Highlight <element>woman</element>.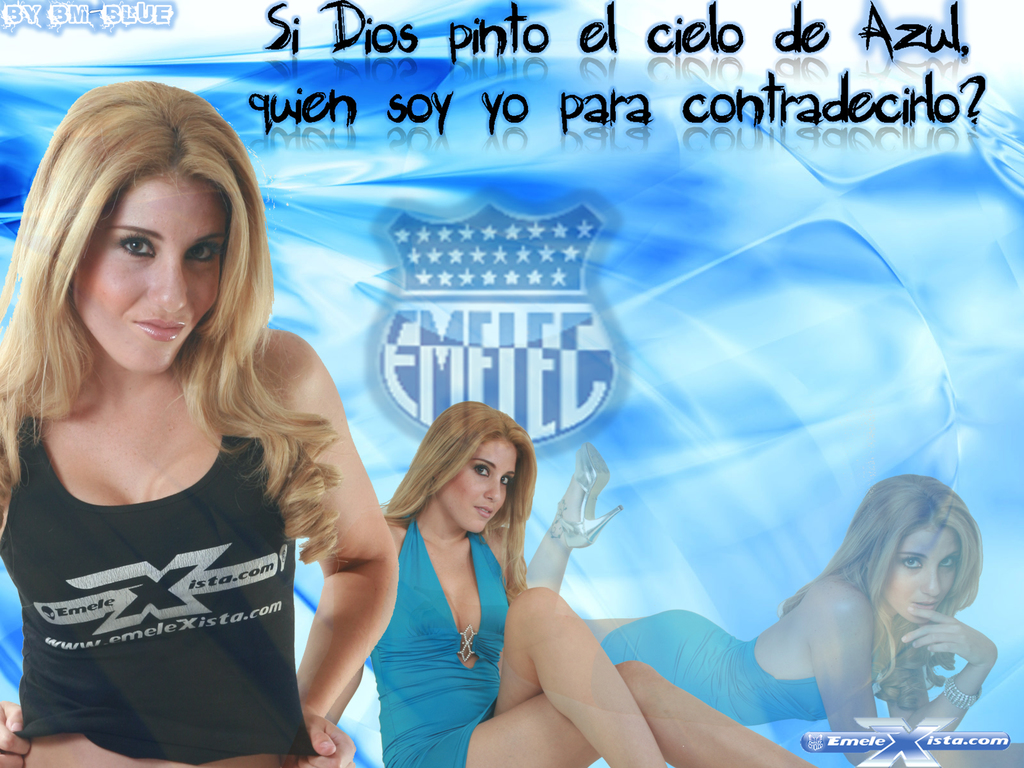
Highlighted region: bbox(510, 438, 998, 767).
